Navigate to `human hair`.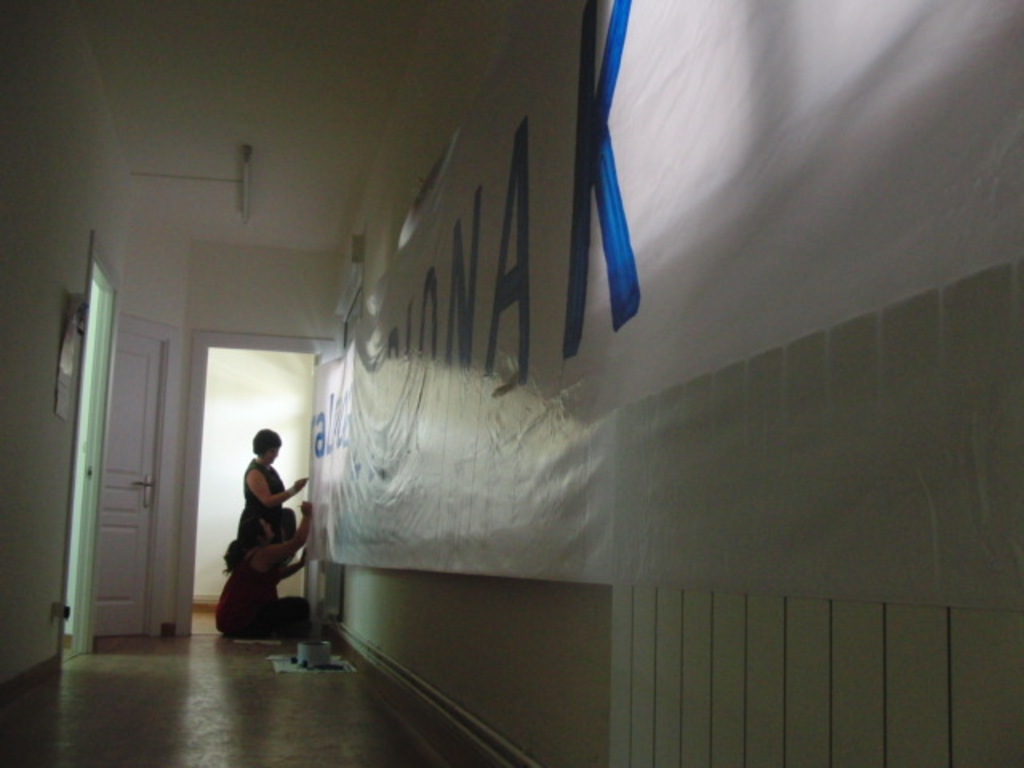
Navigation target: <box>256,426,280,448</box>.
